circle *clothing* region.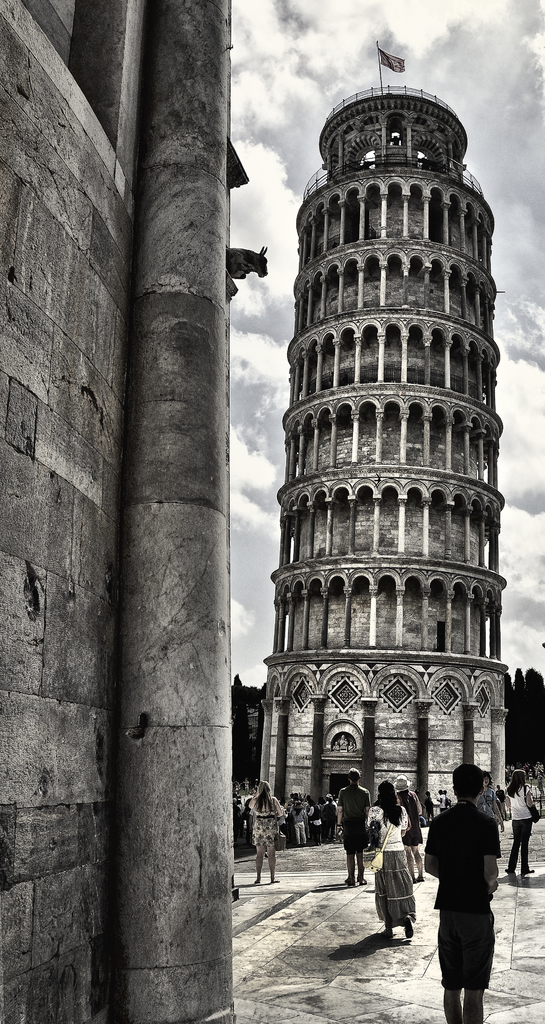
Region: <bbox>379, 810, 407, 846</bbox>.
